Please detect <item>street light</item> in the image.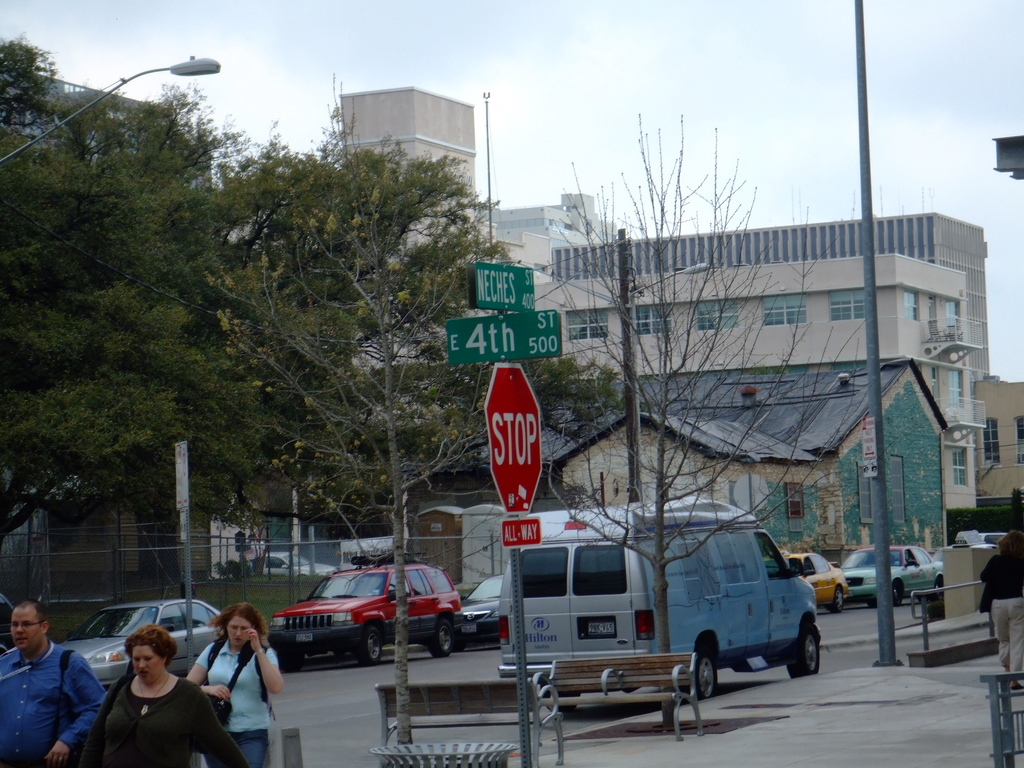
locate(484, 260, 717, 506).
